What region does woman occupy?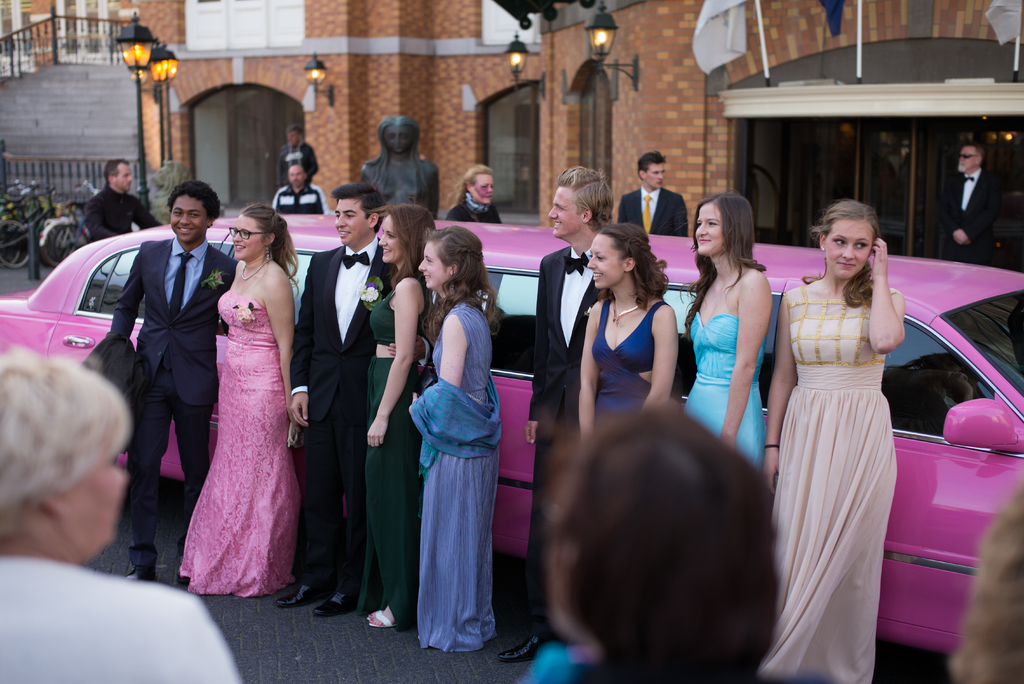
BBox(5, 326, 246, 683).
